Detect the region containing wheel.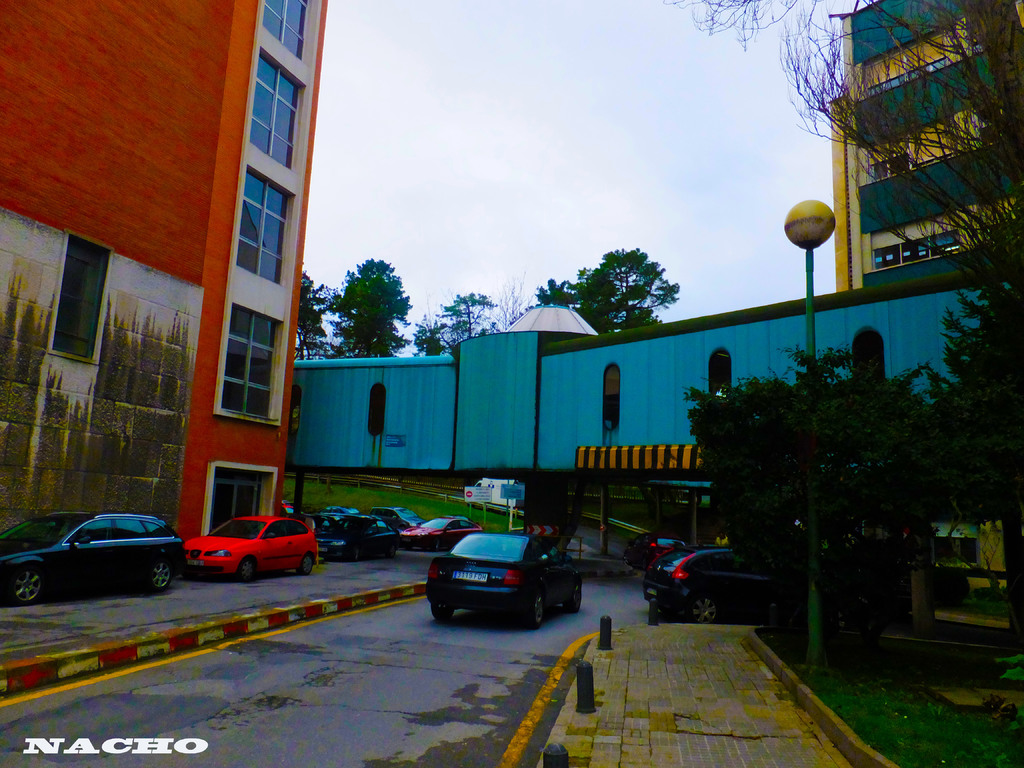
bbox(570, 577, 583, 614).
